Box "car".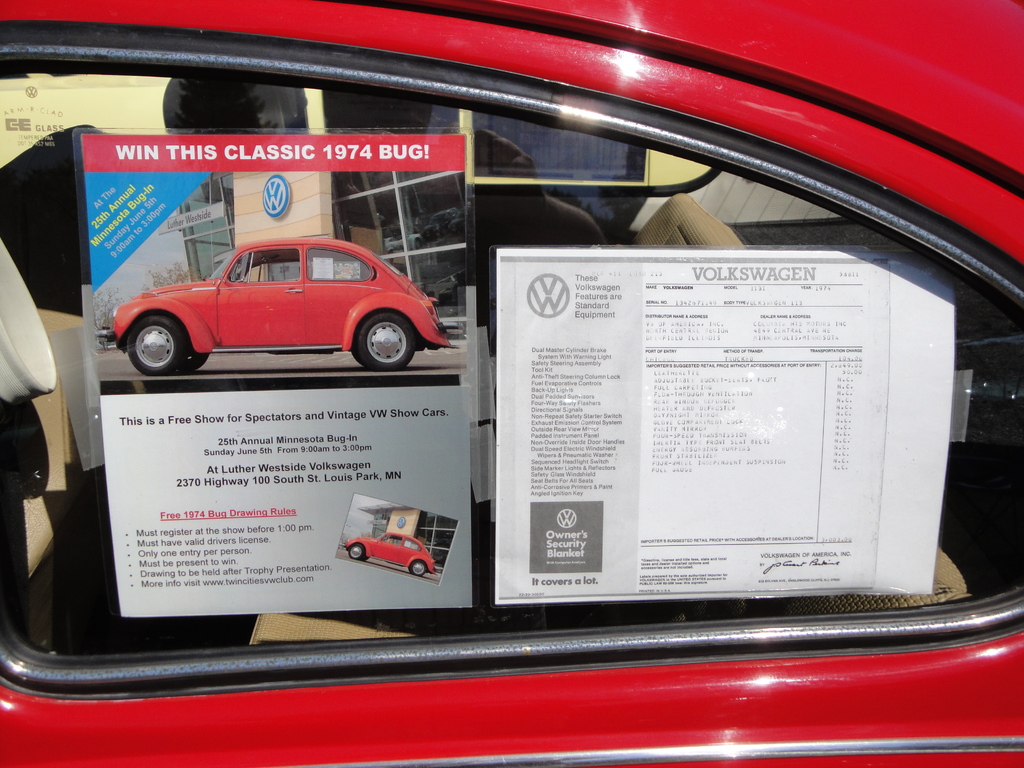
(x1=0, y1=0, x2=1023, y2=767).
